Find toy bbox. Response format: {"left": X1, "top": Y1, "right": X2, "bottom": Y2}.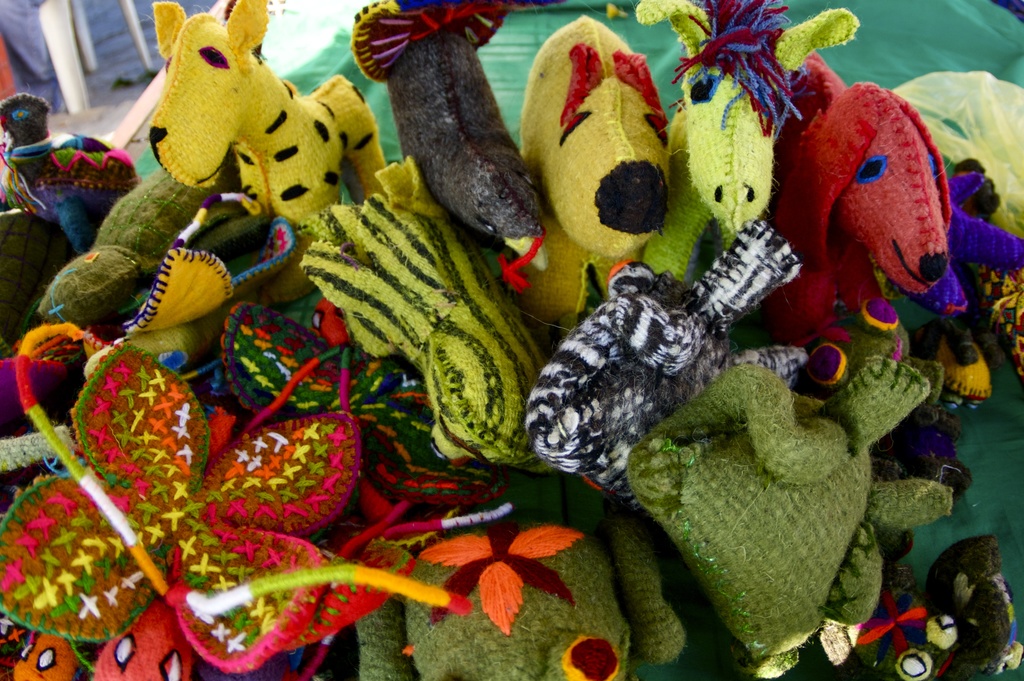
{"left": 490, "top": 7, "right": 676, "bottom": 356}.
